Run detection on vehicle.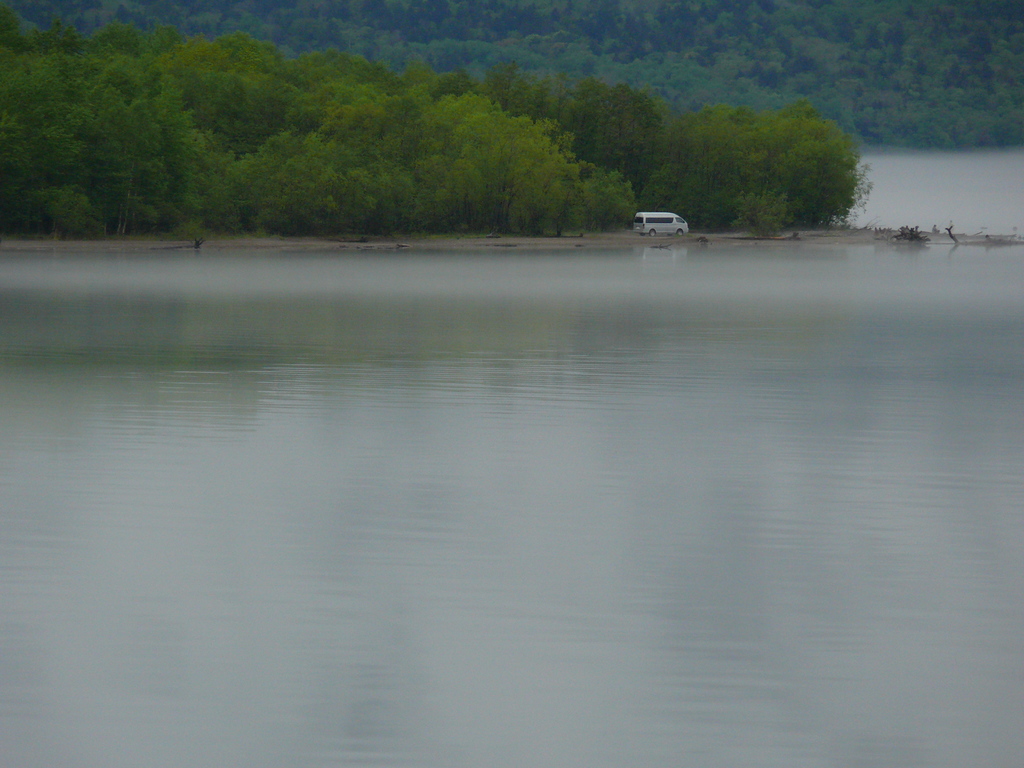
Result: {"x1": 628, "y1": 207, "x2": 692, "y2": 241}.
